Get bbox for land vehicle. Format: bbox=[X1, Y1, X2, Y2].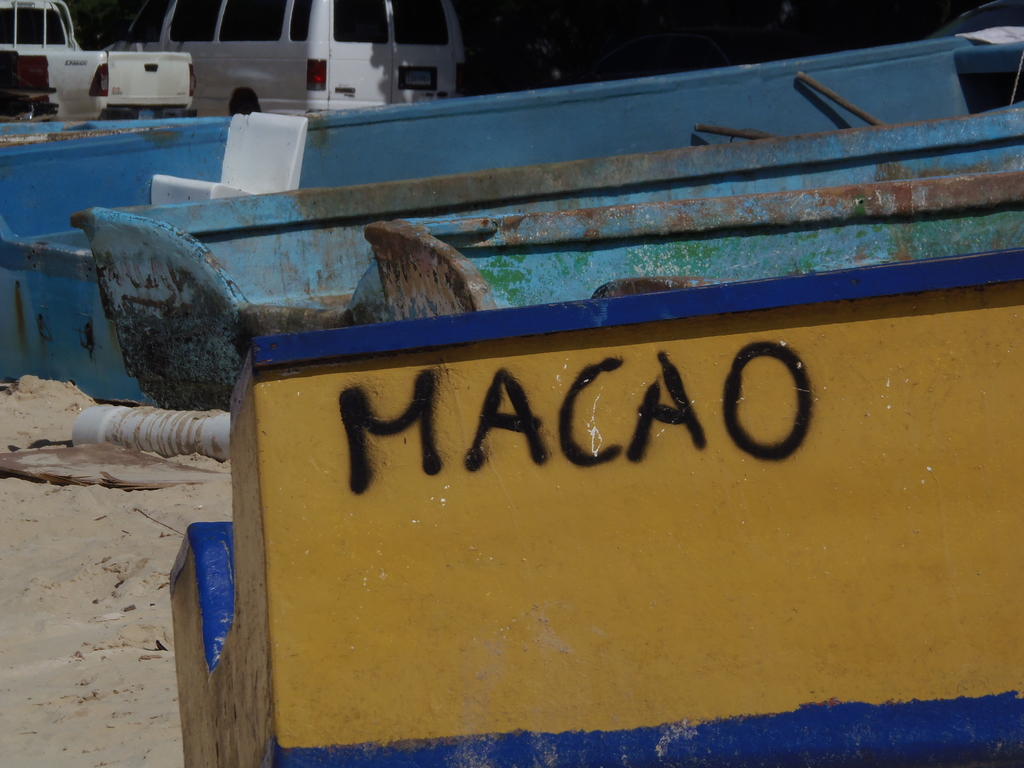
bbox=[1, 0, 198, 124].
